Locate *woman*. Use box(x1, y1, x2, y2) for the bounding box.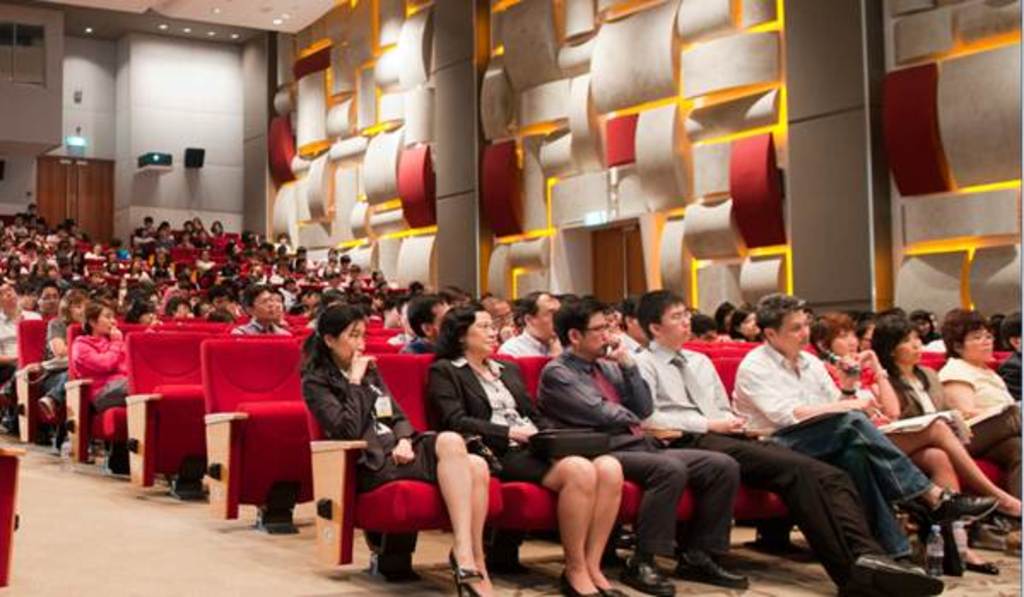
box(730, 303, 757, 342).
